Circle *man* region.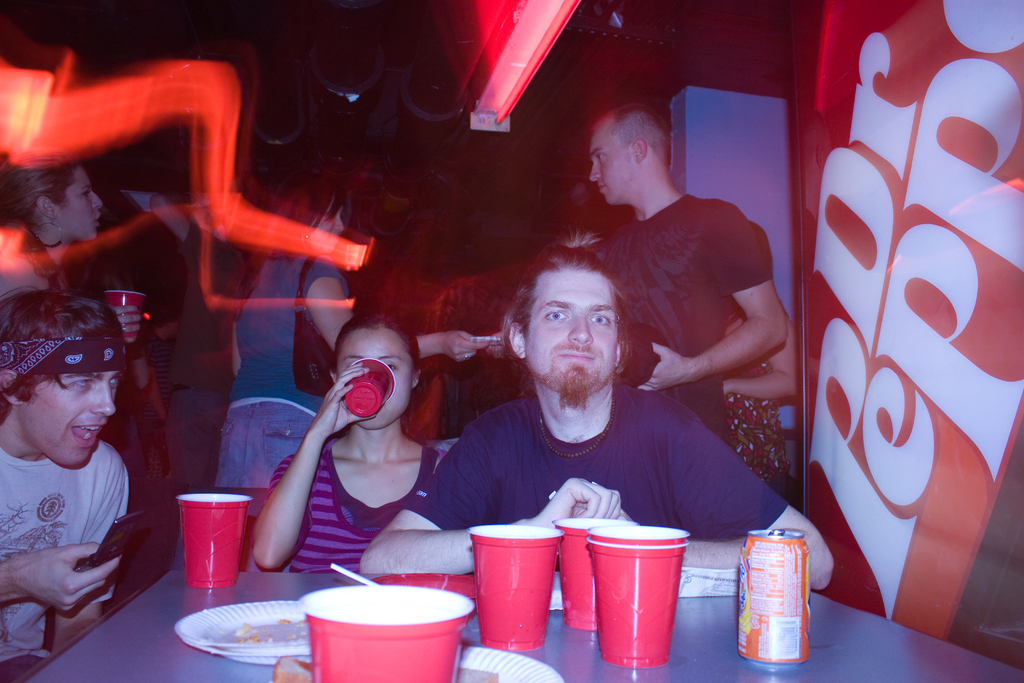
Region: 0,282,174,662.
